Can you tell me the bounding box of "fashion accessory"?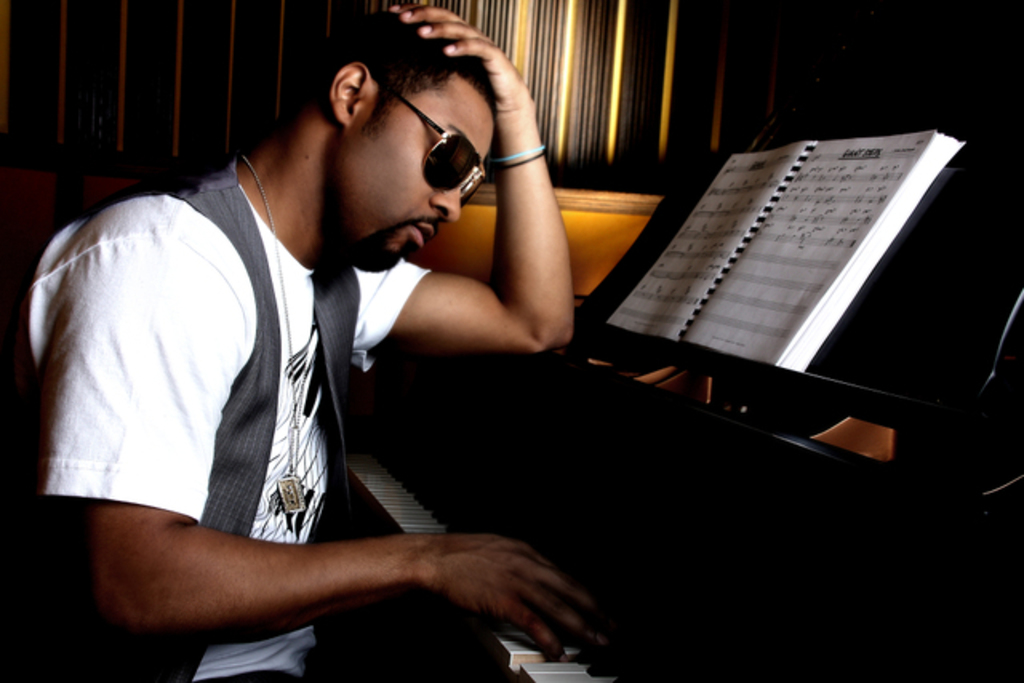
bbox=[235, 142, 317, 512].
